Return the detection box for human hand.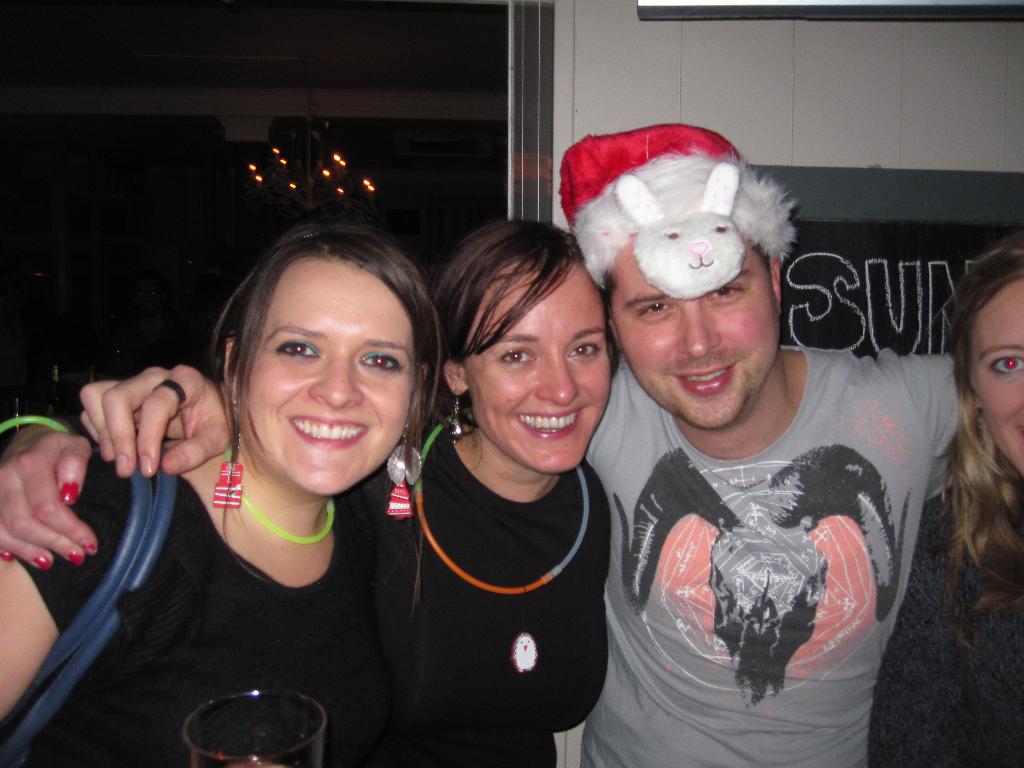
0, 425, 100, 574.
